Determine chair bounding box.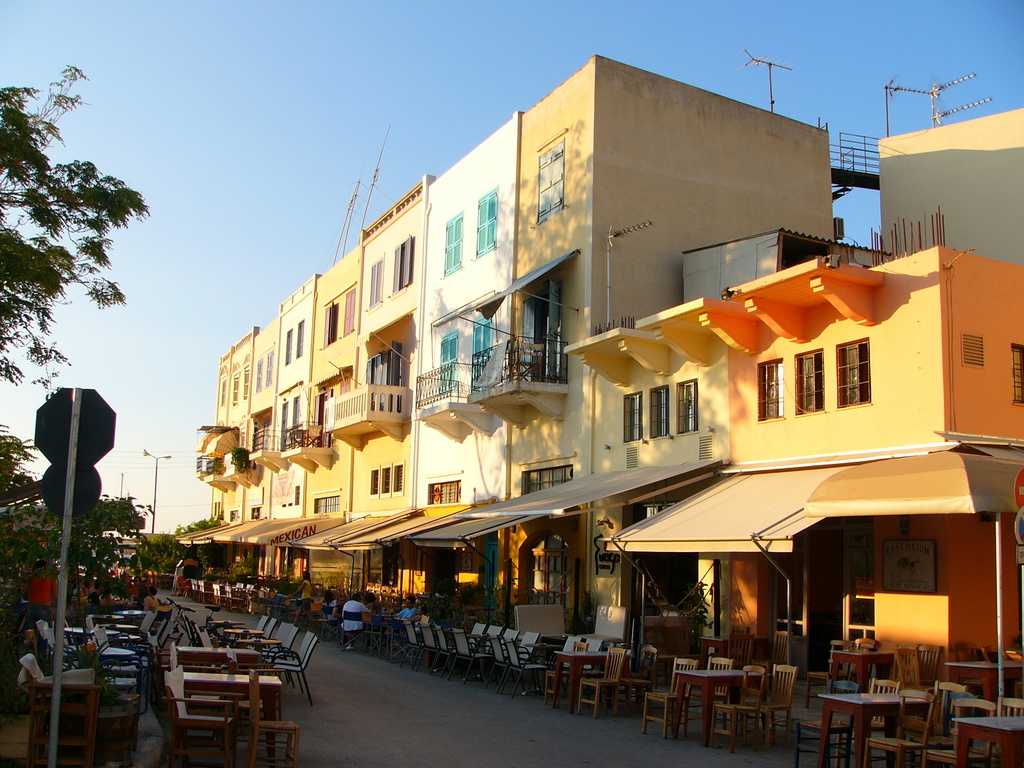
Determined: x1=641 y1=651 x2=695 y2=735.
